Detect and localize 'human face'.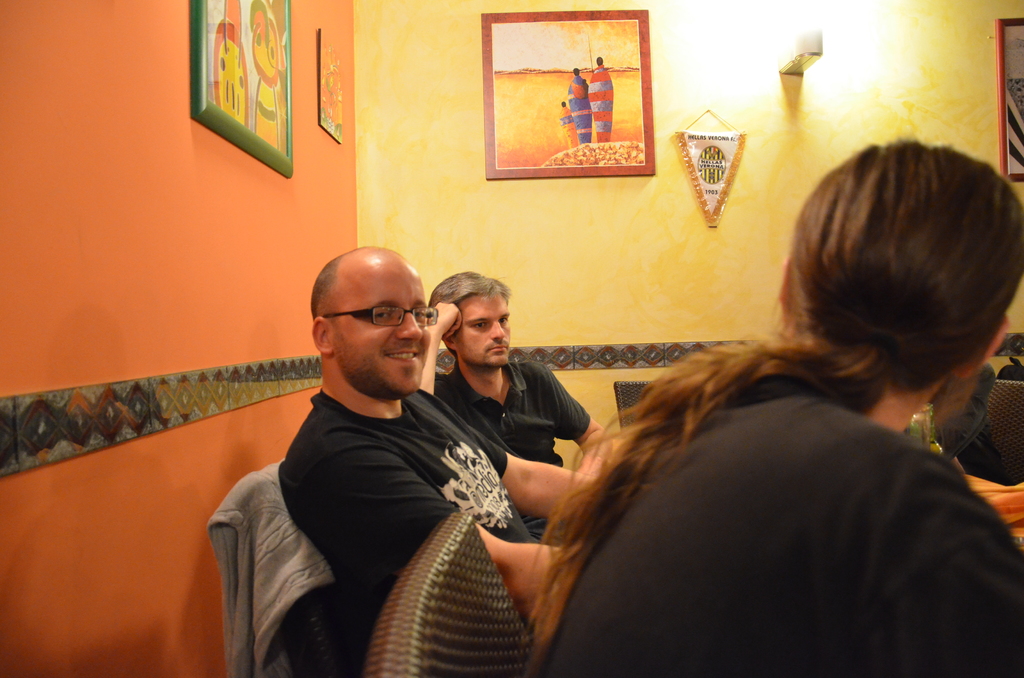
Localized at (335,262,431,398).
